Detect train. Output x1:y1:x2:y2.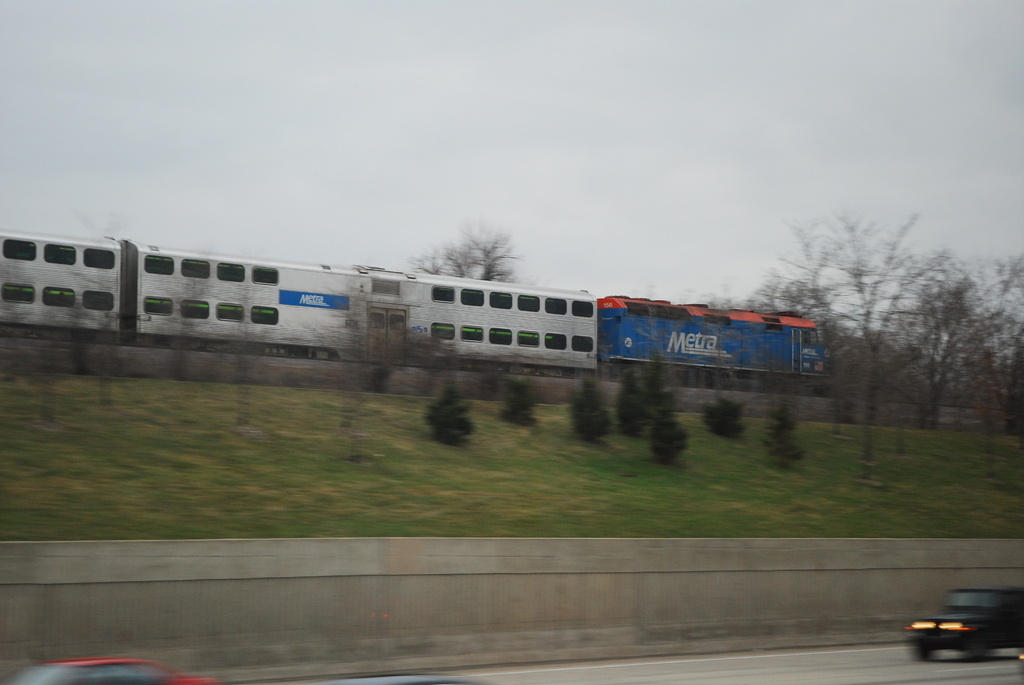
0:229:828:389.
